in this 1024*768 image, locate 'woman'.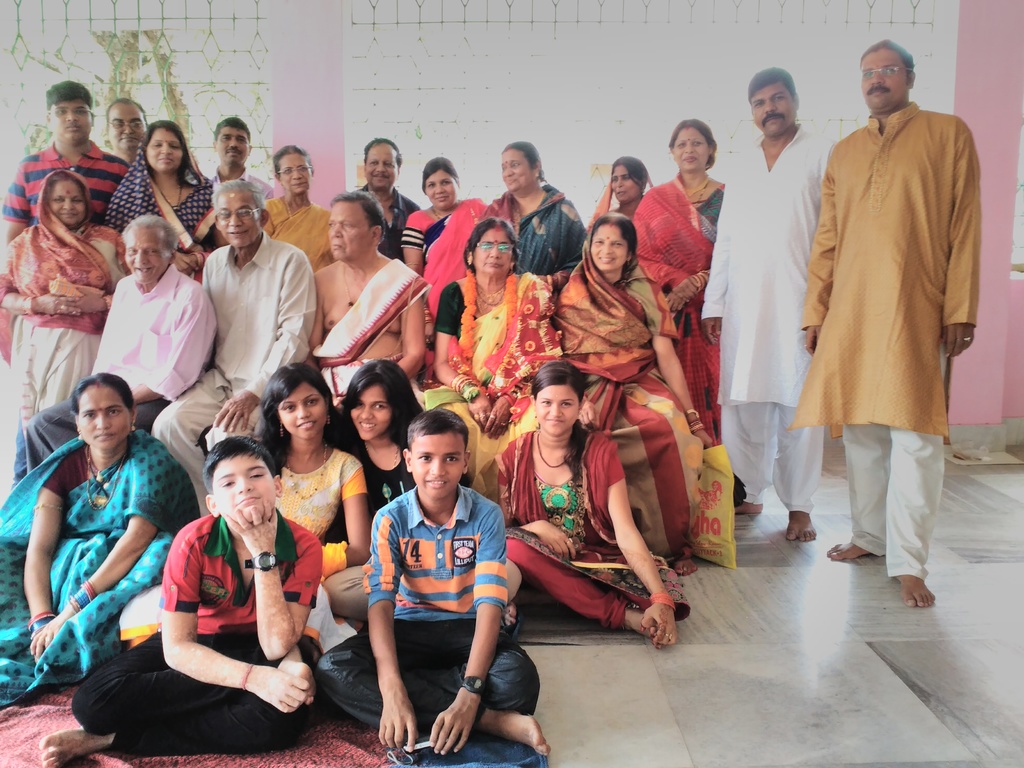
Bounding box: x1=102, y1=115, x2=227, y2=285.
